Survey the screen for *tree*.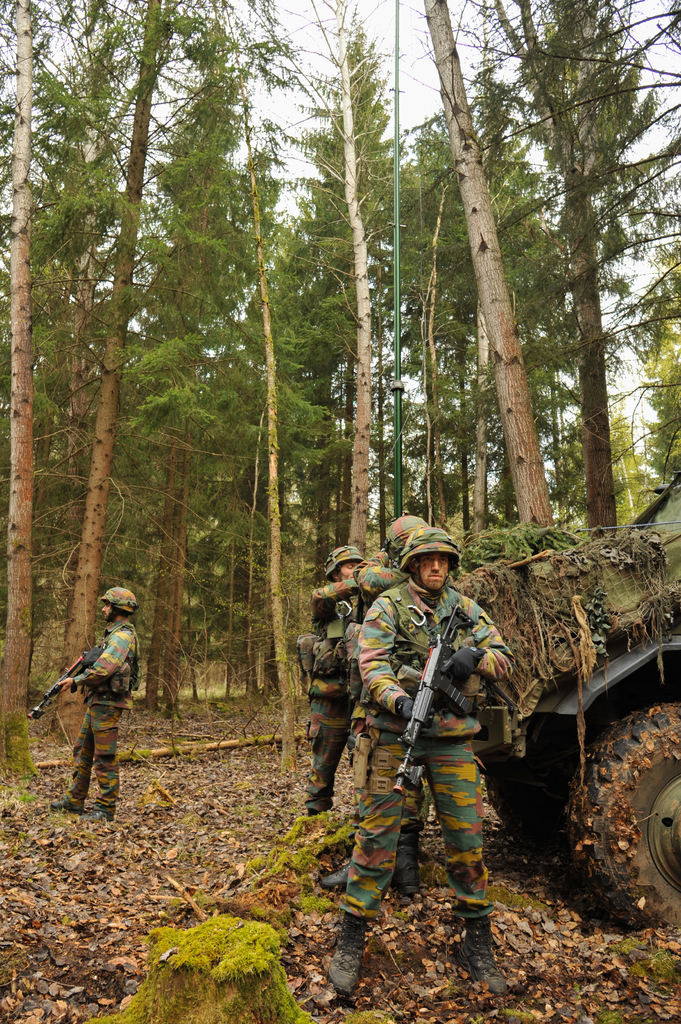
Survey found: bbox(518, 0, 669, 540).
